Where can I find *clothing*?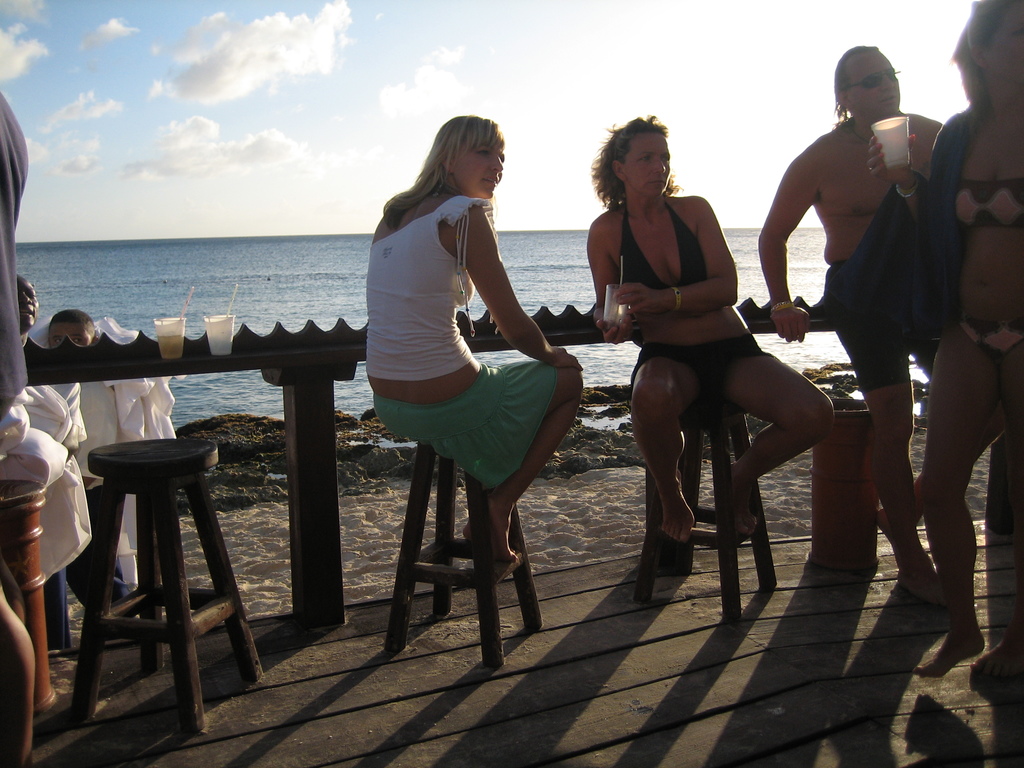
You can find it at 42, 374, 131, 652.
